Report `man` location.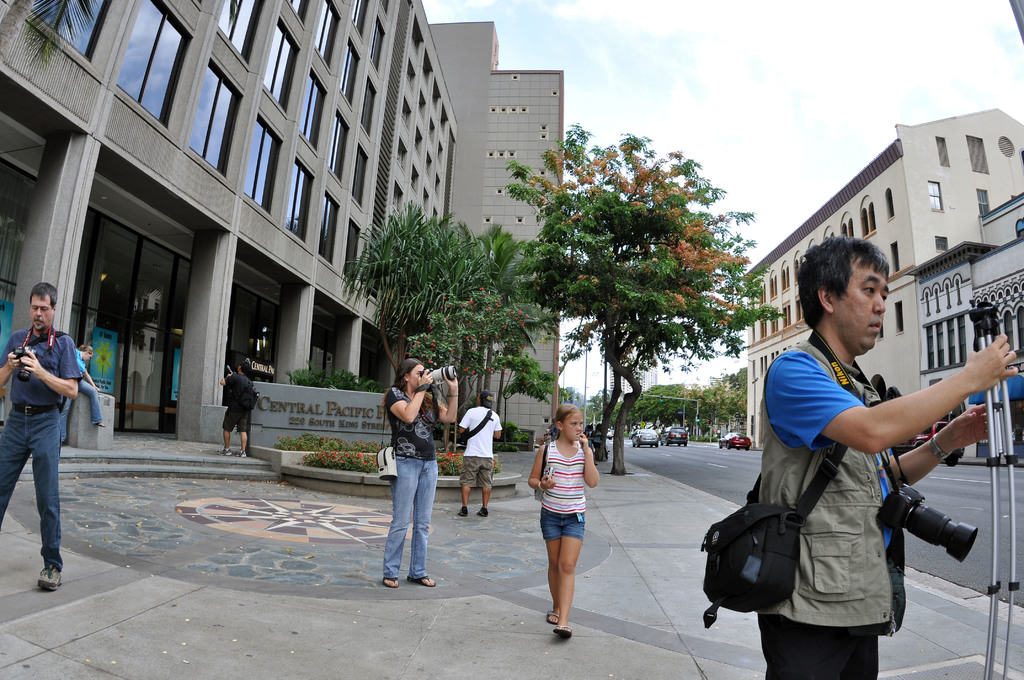
Report: 454 391 508 515.
